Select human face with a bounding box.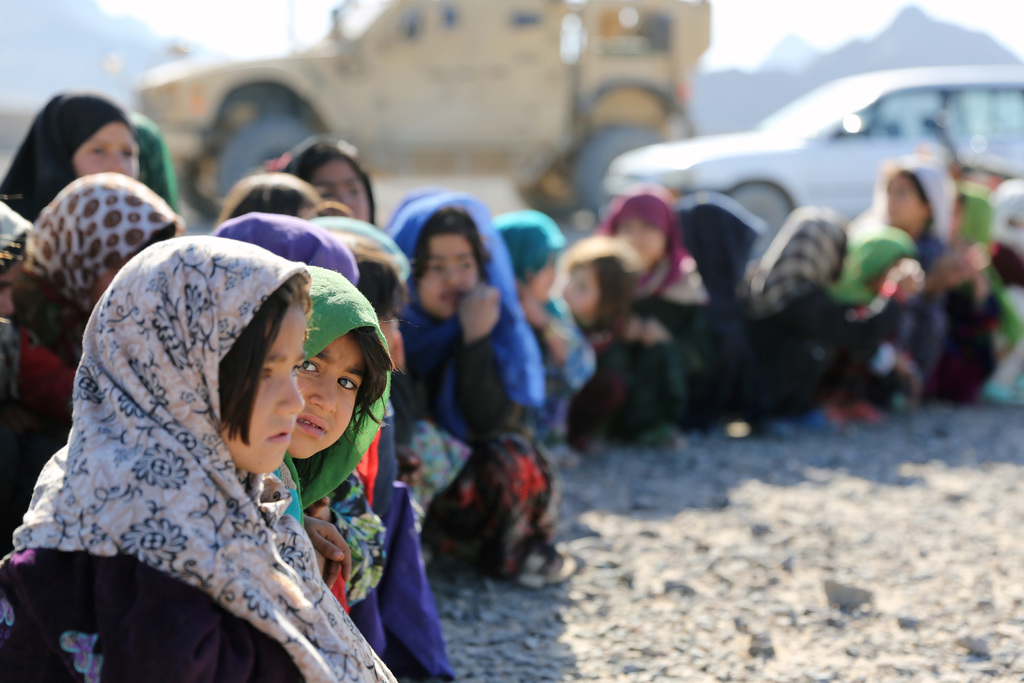
<box>309,152,375,214</box>.
